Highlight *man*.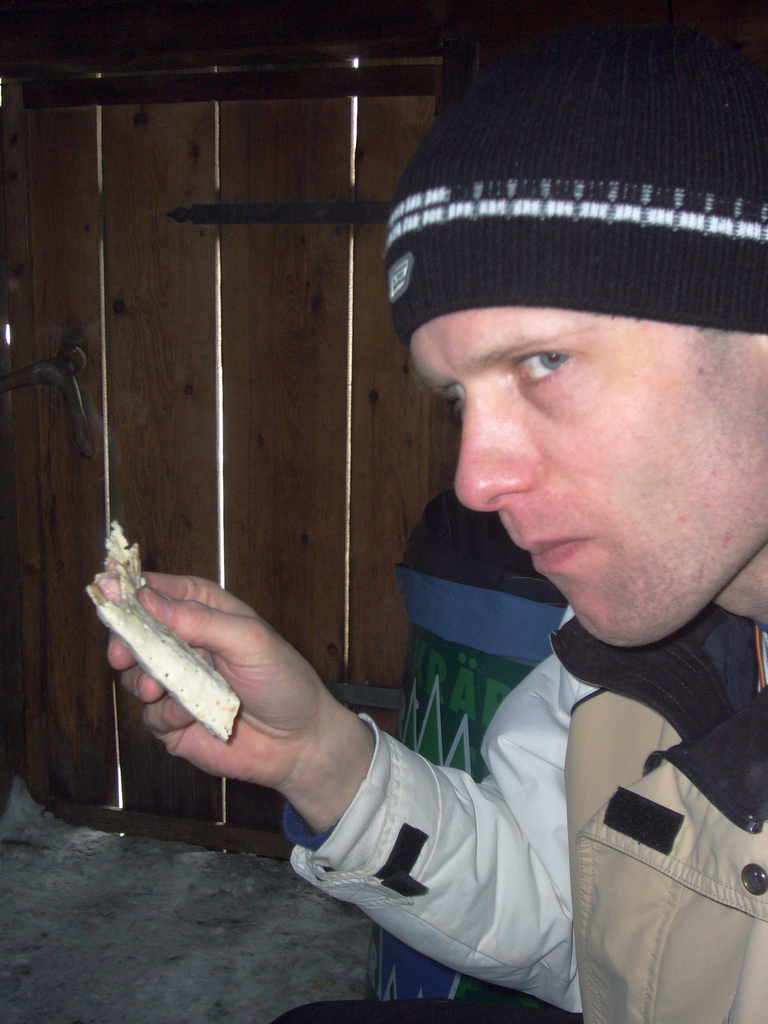
Highlighted region: rect(275, 22, 767, 1008).
